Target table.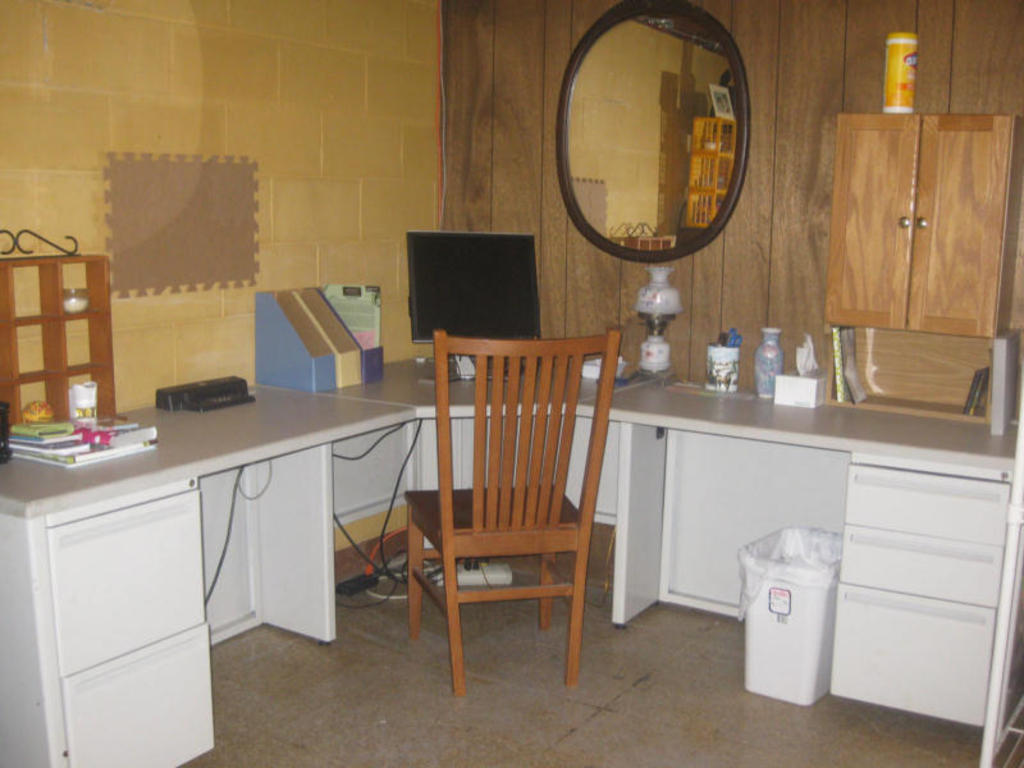
Target region: 0:357:1023:767.
